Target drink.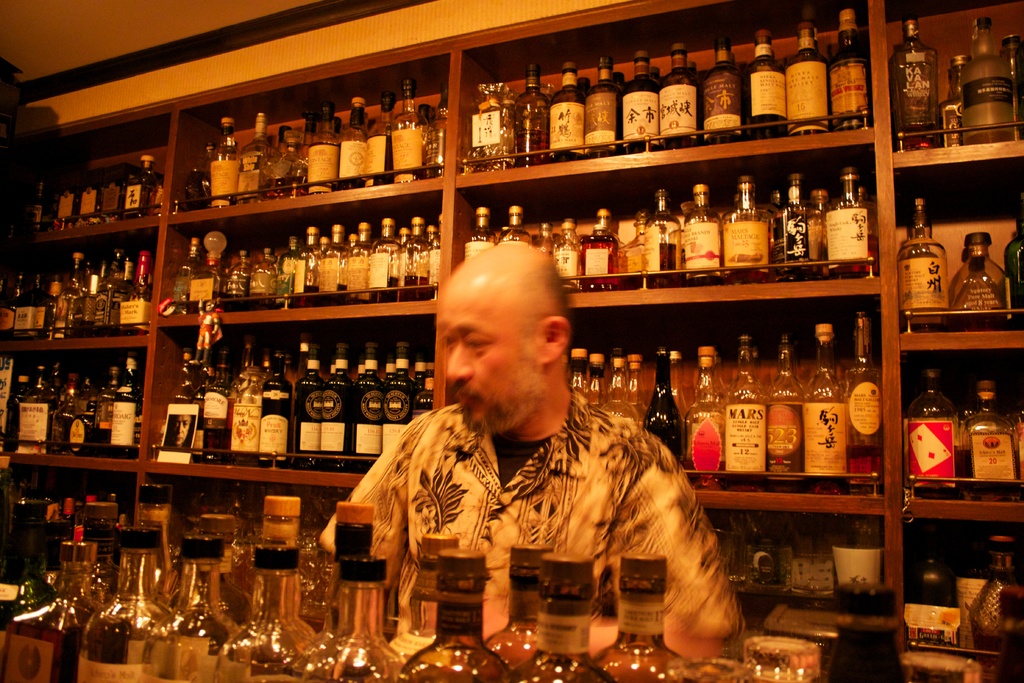
Target region: box(550, 212, 584, 286).
